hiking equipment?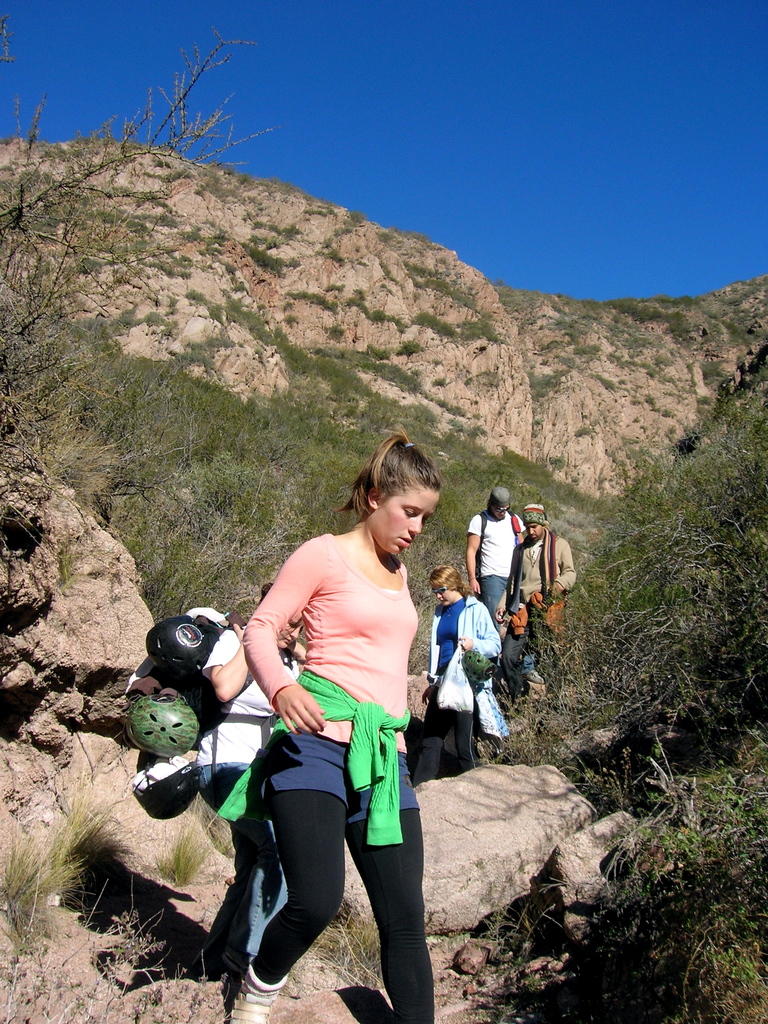
x1=121 y1=688 x2=195 y2=748
